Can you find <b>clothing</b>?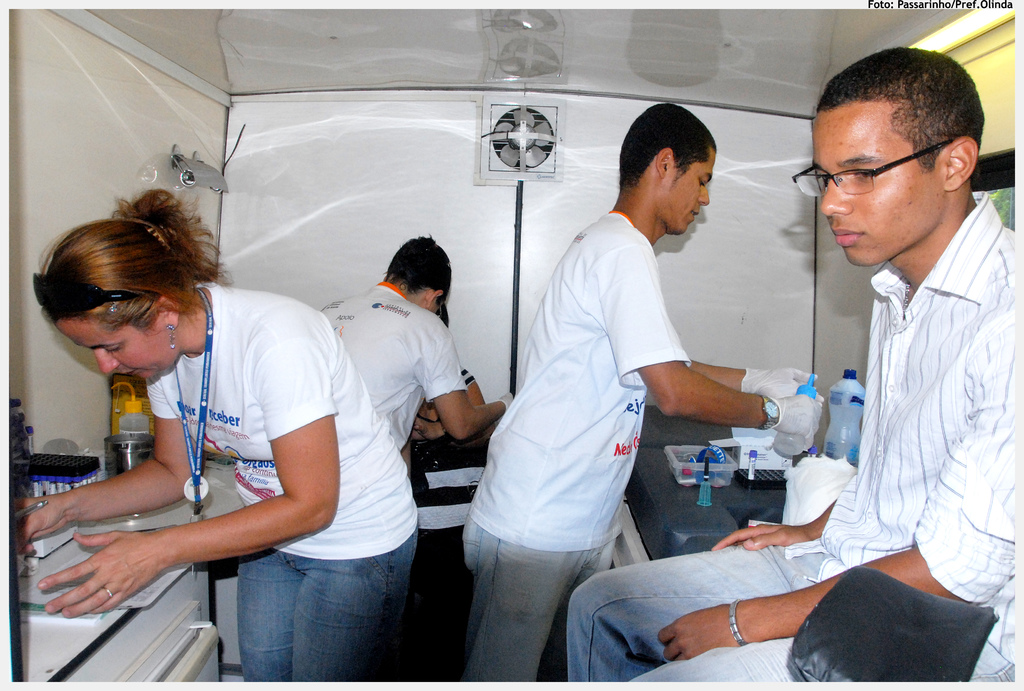
Yes, bounding box: <region>319, 282, 467, 450</region>.
